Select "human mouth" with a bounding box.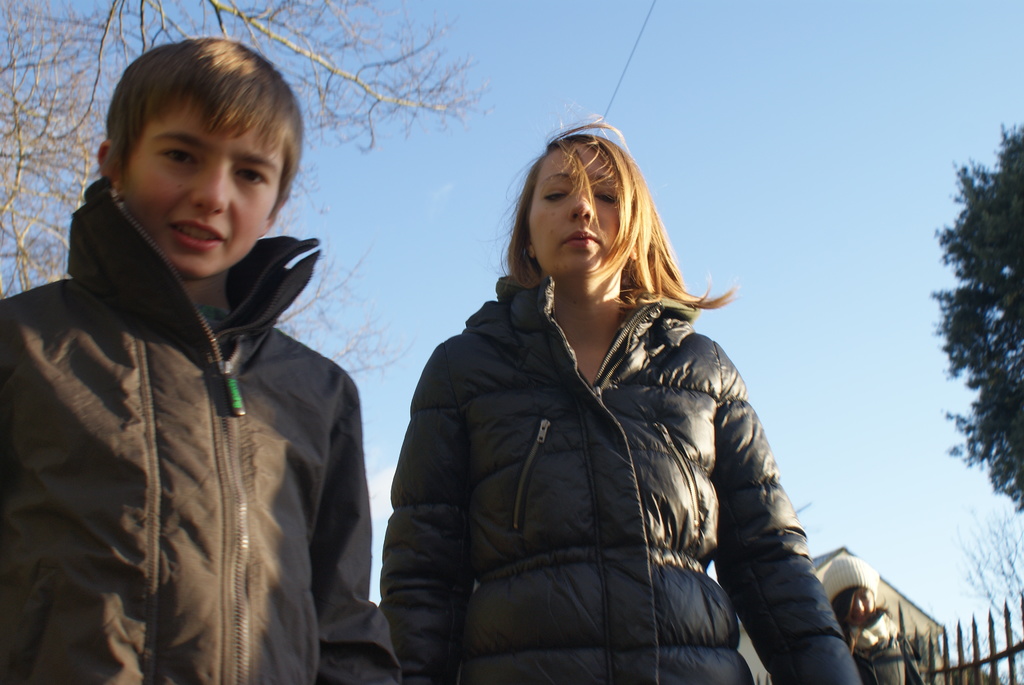
(557,230,605,251).
